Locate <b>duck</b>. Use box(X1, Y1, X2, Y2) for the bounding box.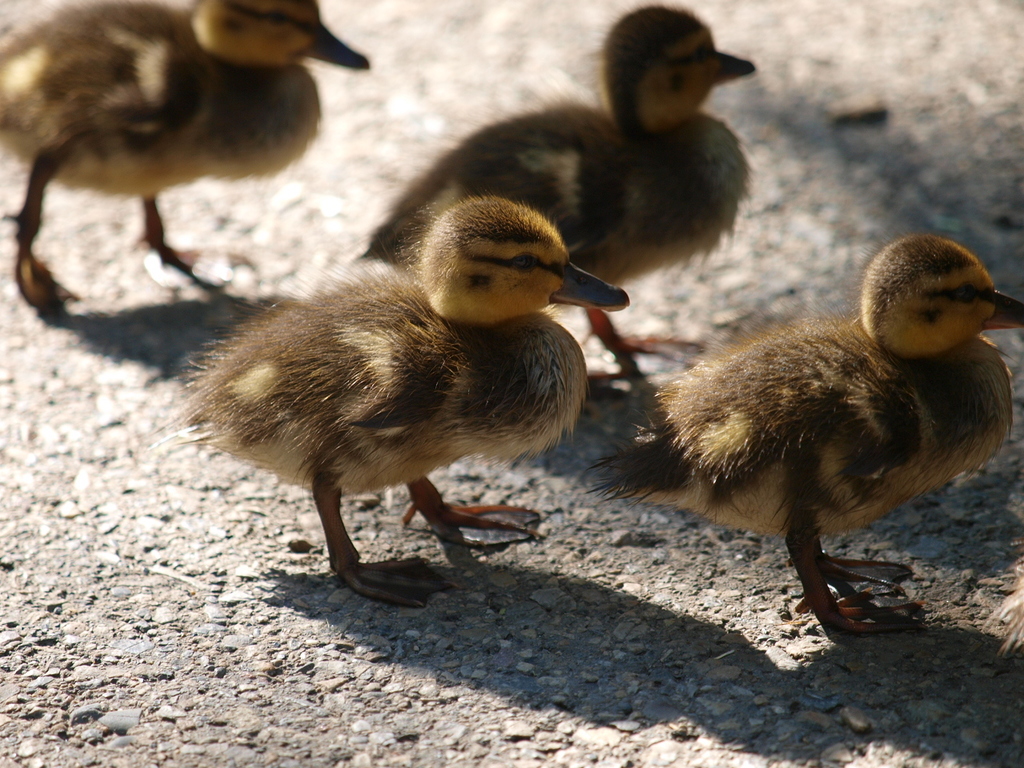
box(153, 148, 650, 590).
